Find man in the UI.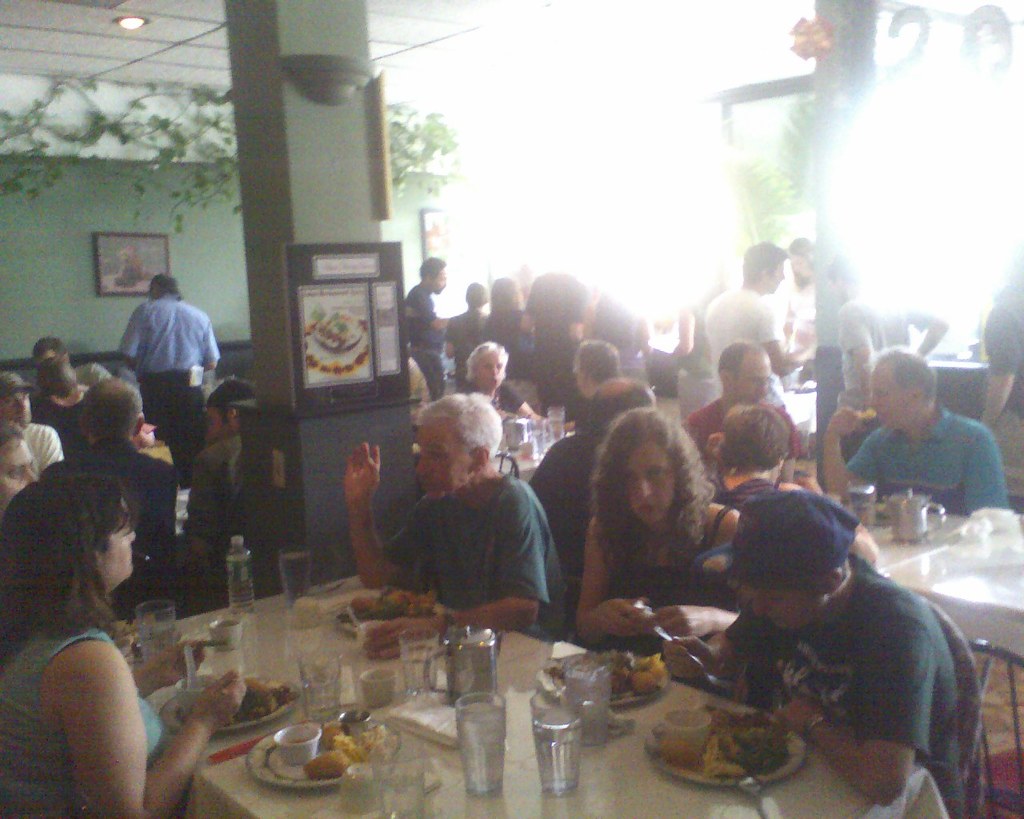
UI element at (526,258,590,391).
